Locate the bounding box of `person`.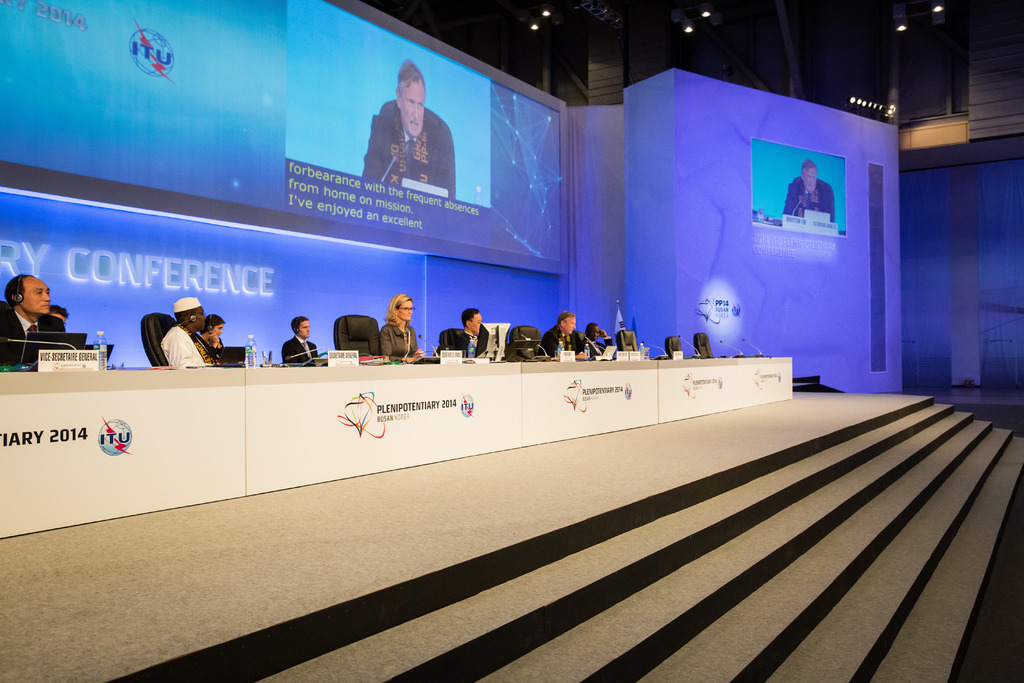
Bounding box: box(377, 295, 424, 363).
